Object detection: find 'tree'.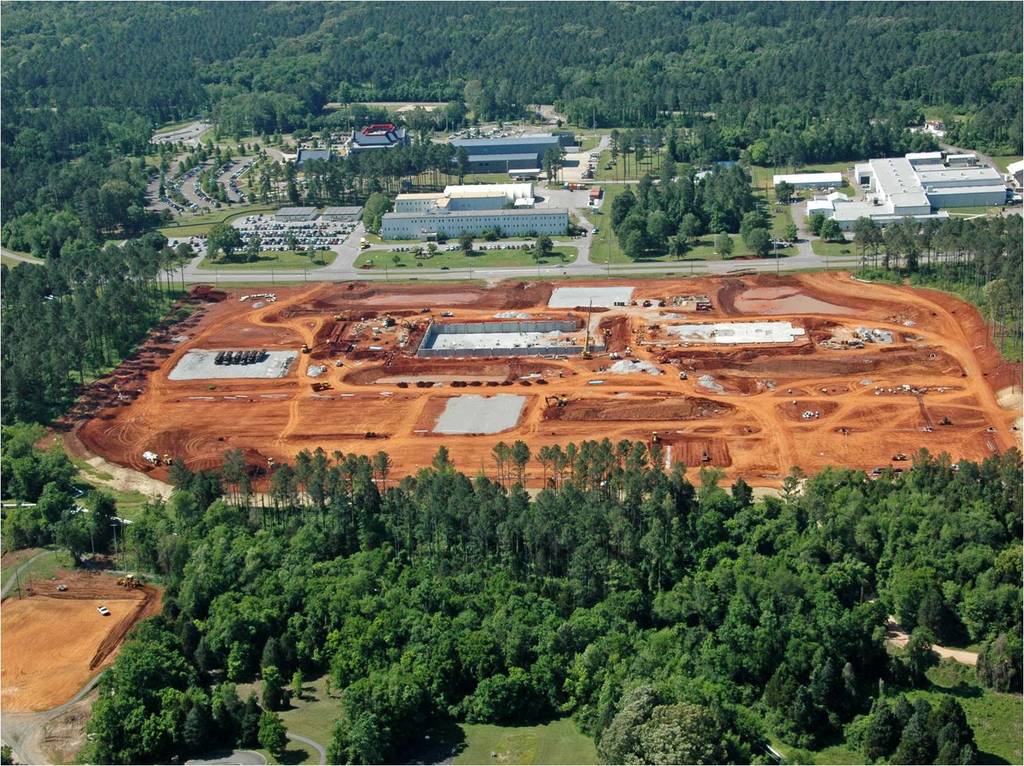
359 192 399 237.
